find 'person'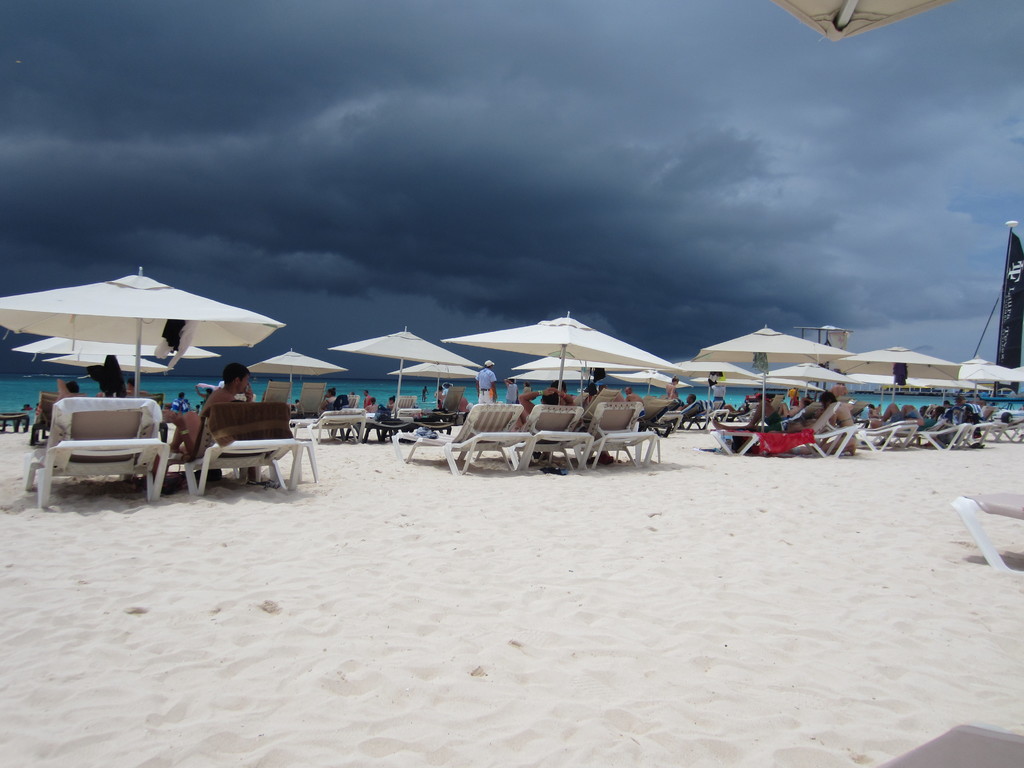
select_region(515, 388, 572, 430)
